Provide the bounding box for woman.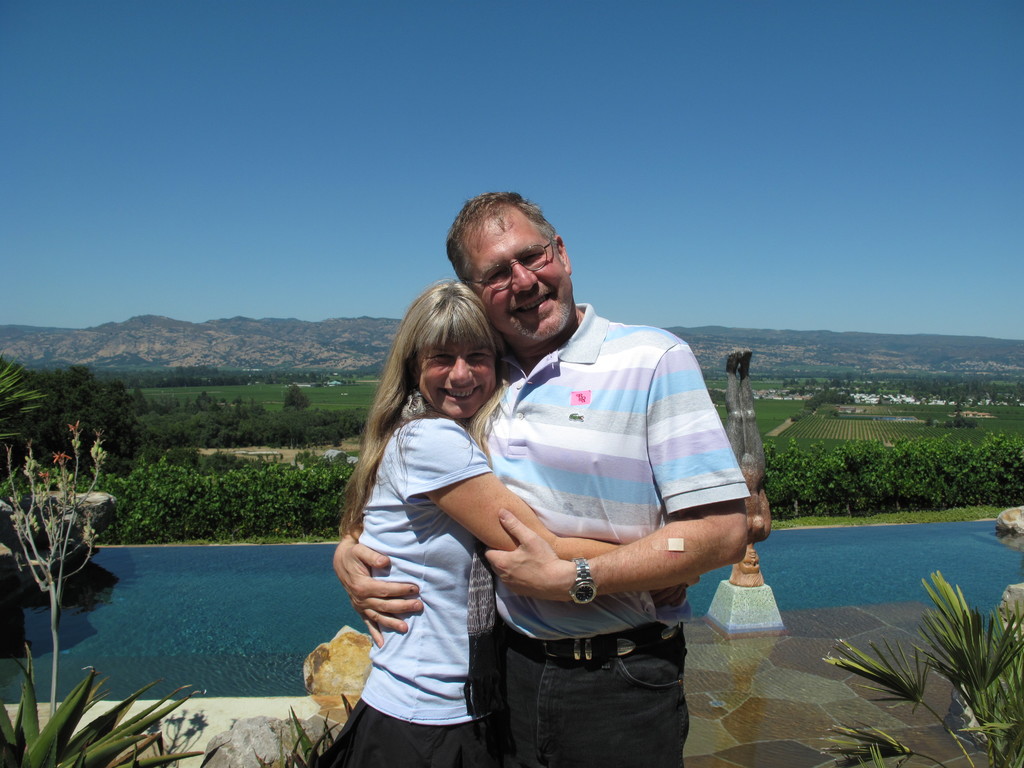
[left=364, top=273, right=619, bottom=767].
